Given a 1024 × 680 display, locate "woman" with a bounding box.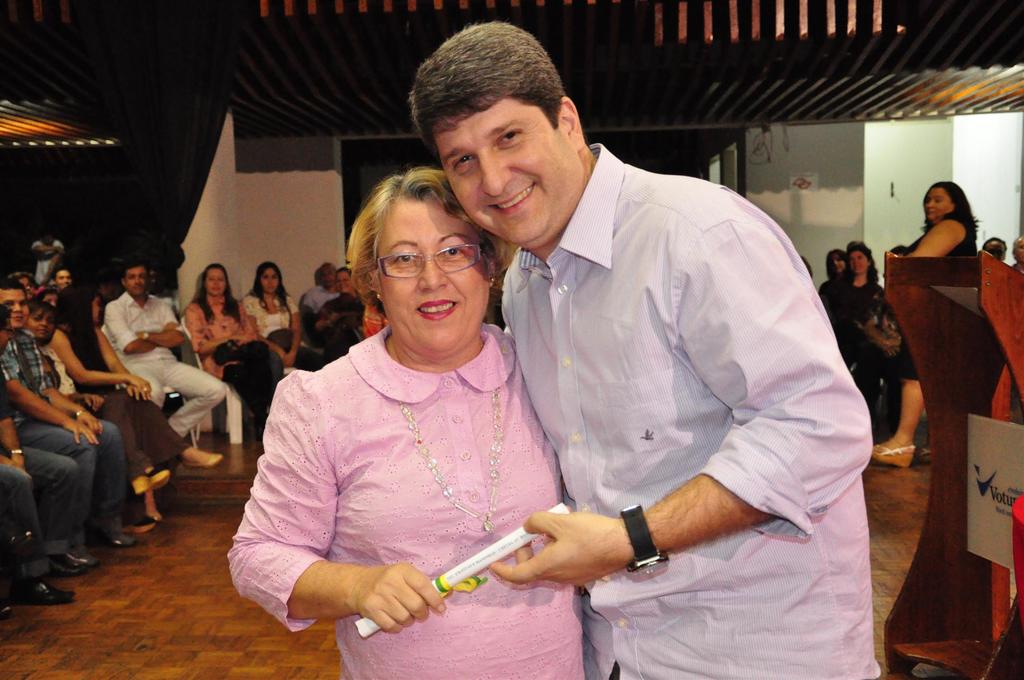
Located: [820,246,889,384].
